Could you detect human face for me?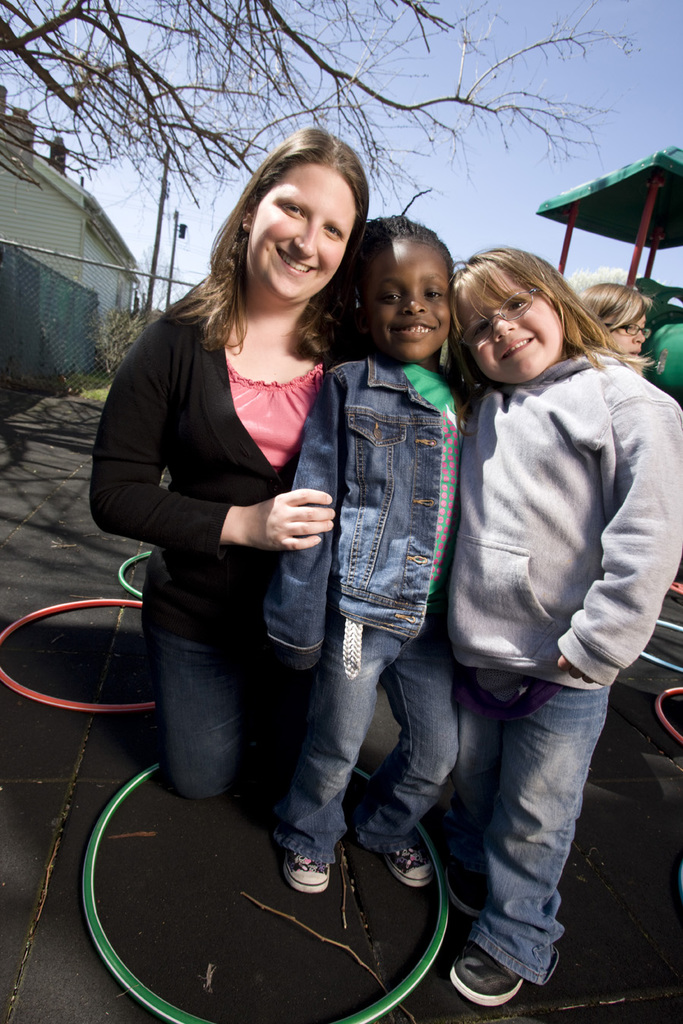
Detection result: (249,164,359,301).
